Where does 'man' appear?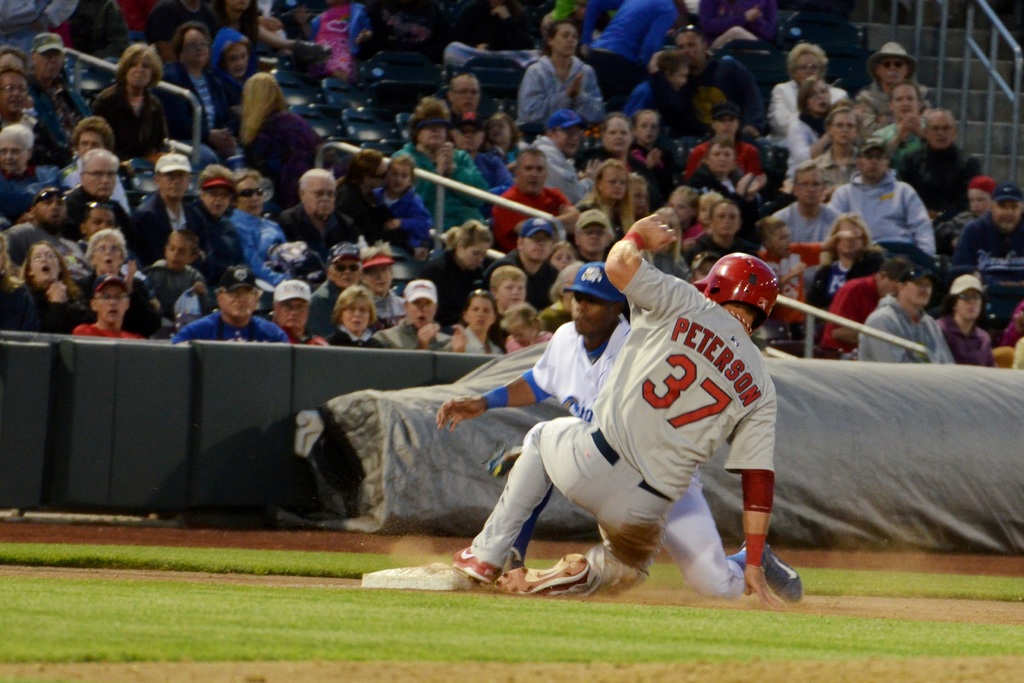
Appears at [left=448, top=208, right=798, bottom=614].
